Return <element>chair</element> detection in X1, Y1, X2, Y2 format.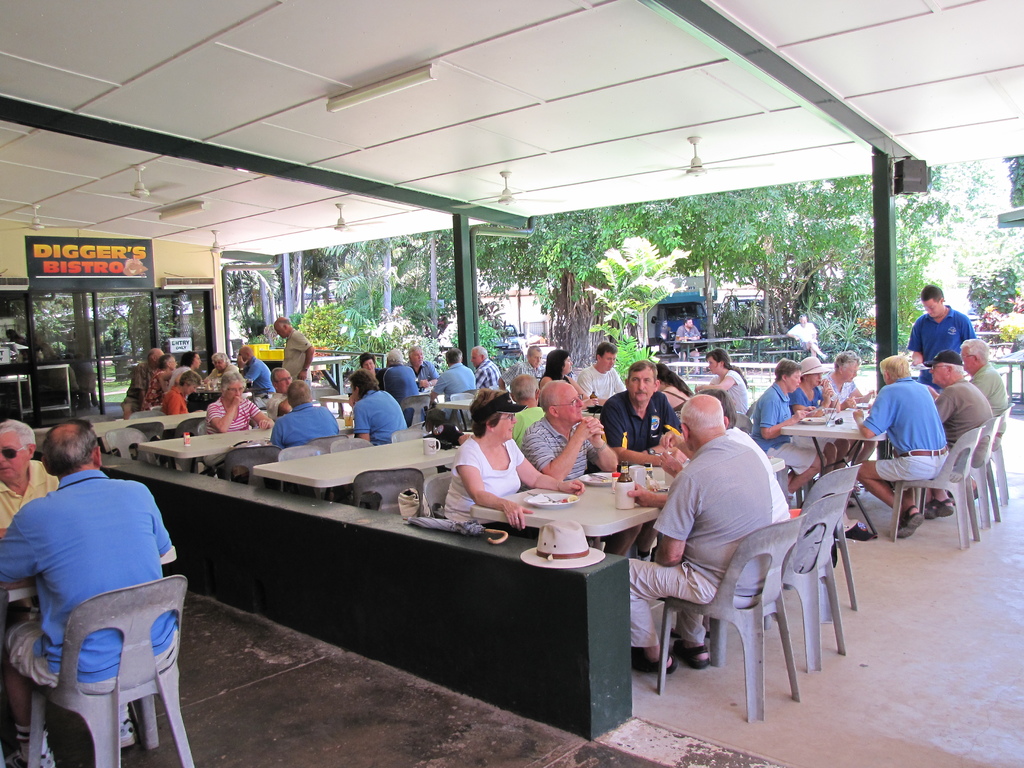
222, 445, 282, 503.
